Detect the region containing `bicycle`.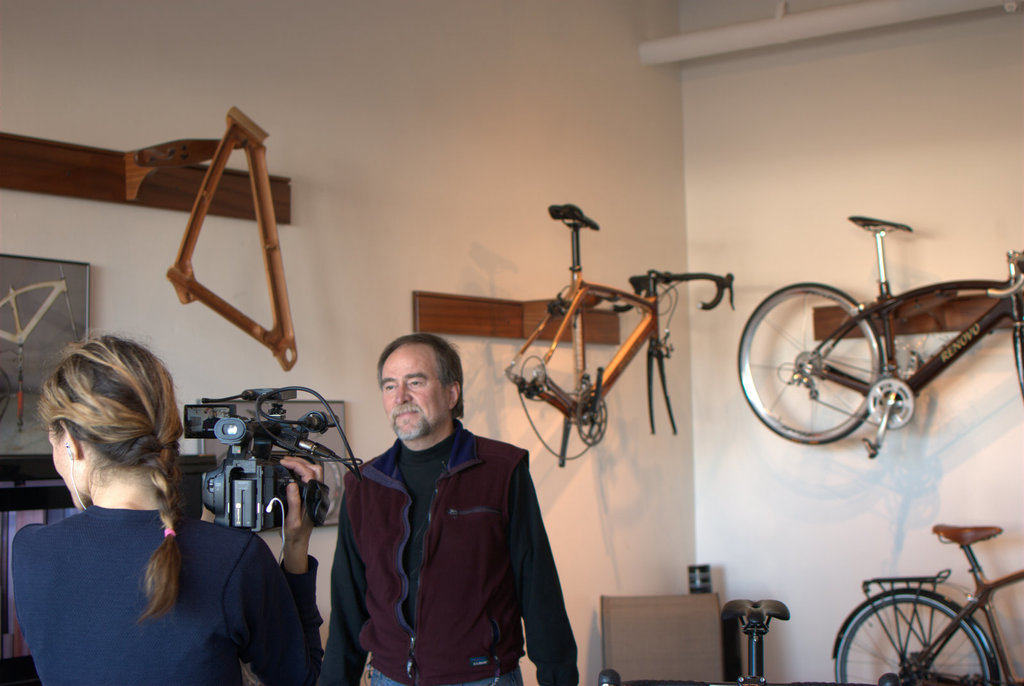
BBox(828, 522, 1023, 685).
